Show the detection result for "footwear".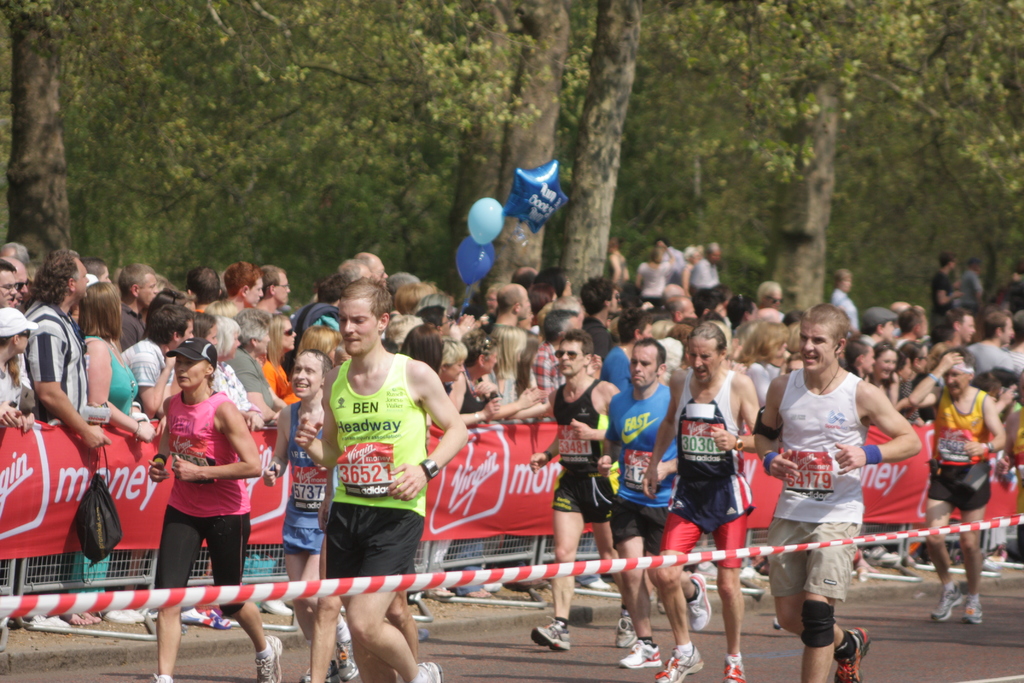
bbox=(248, 638, 280, 682).
